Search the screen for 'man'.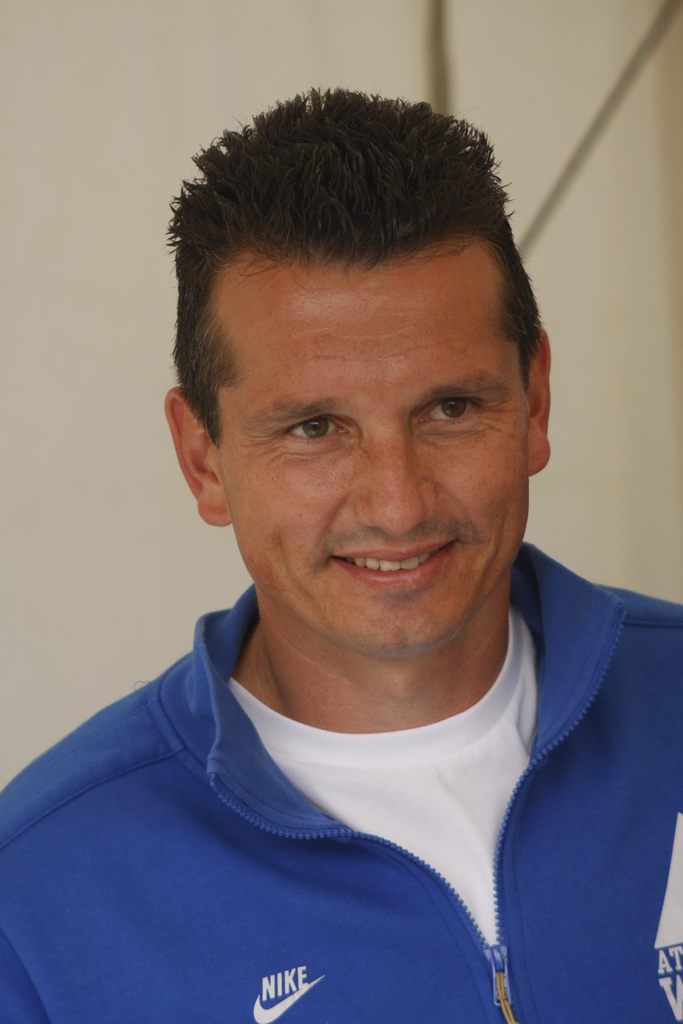
Found at box(18, 79, 682, 1020).
